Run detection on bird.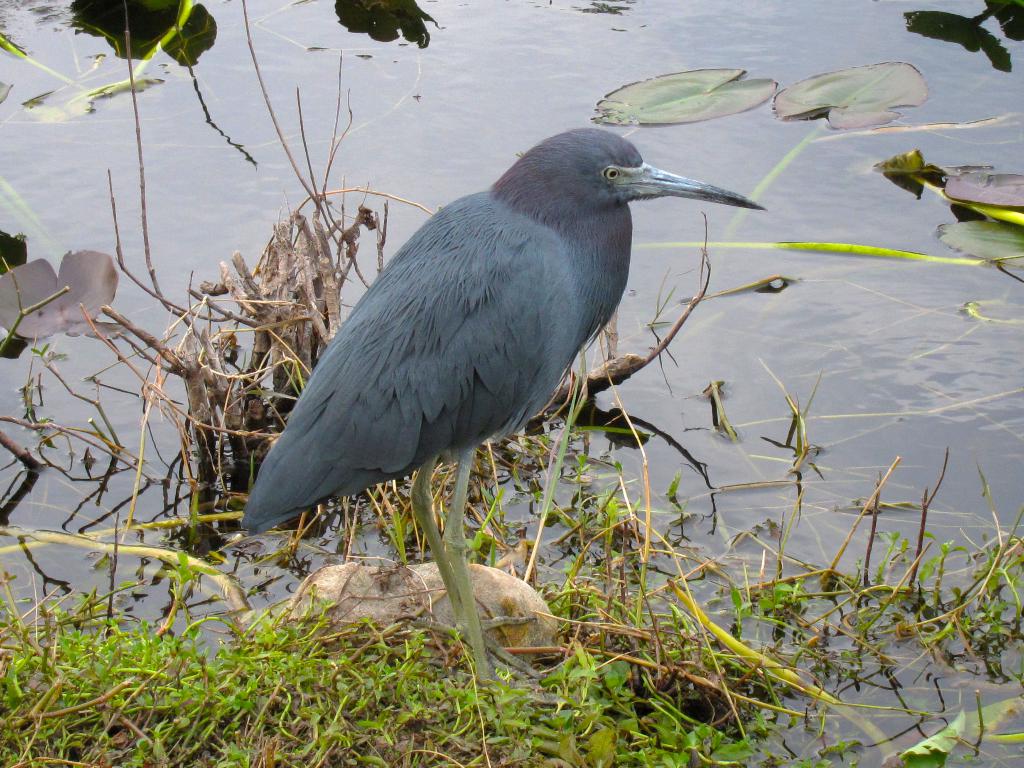
Result: [225,126,781,676].
